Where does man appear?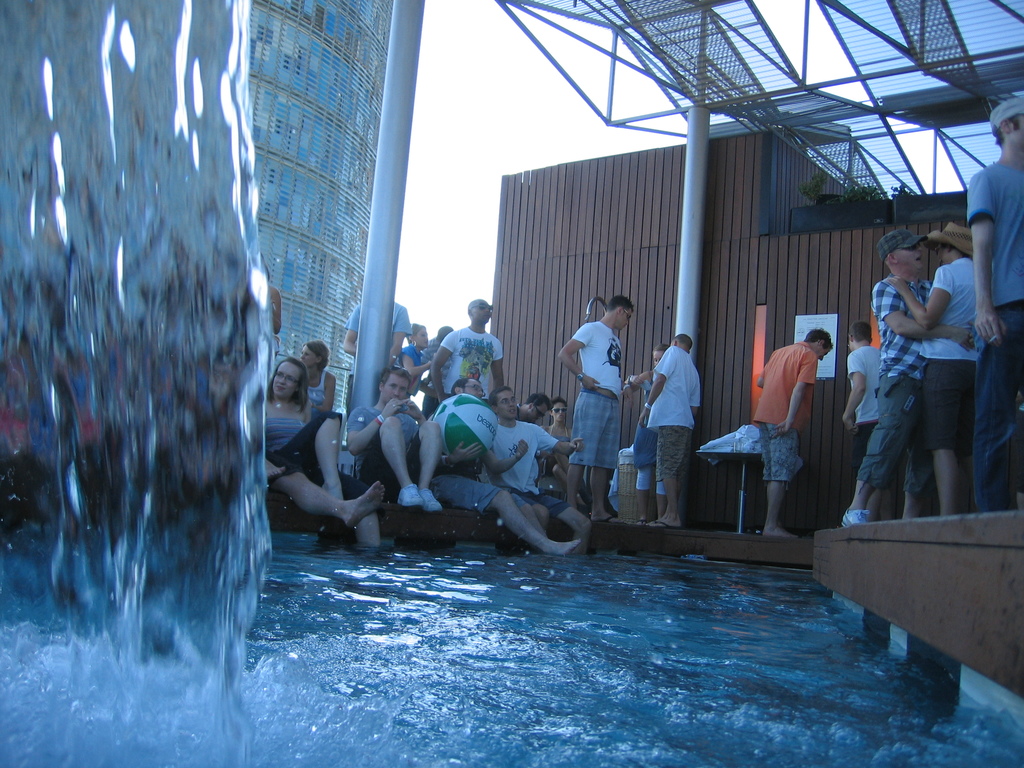
Appears at bbox=[751, 328, 833, 536].
